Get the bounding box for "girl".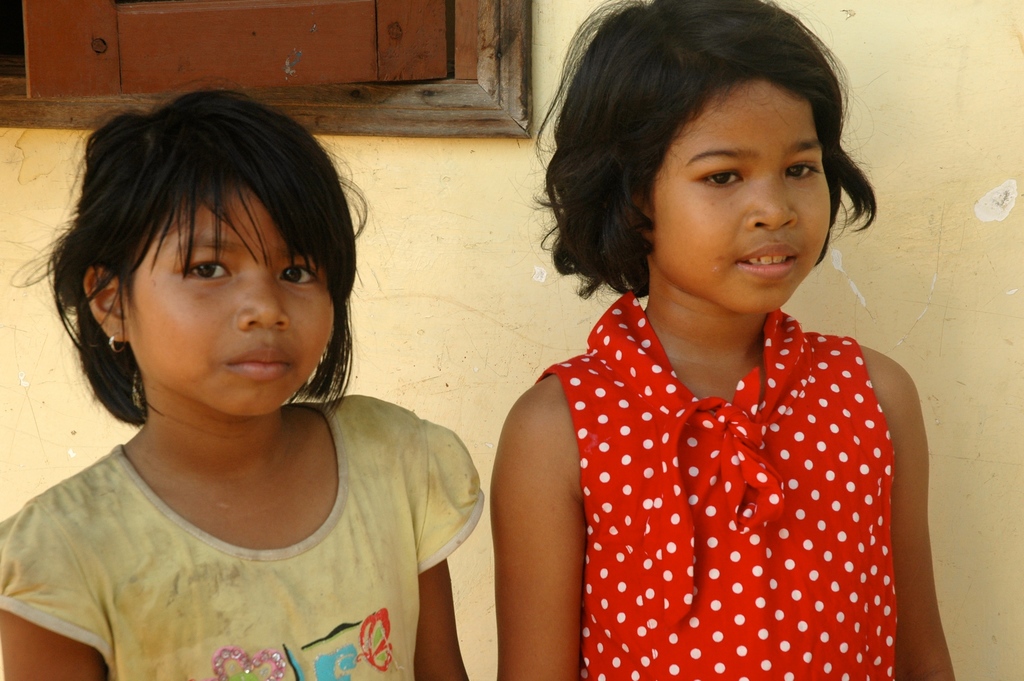
[left=485, top=0, right=956, bottom=680].
